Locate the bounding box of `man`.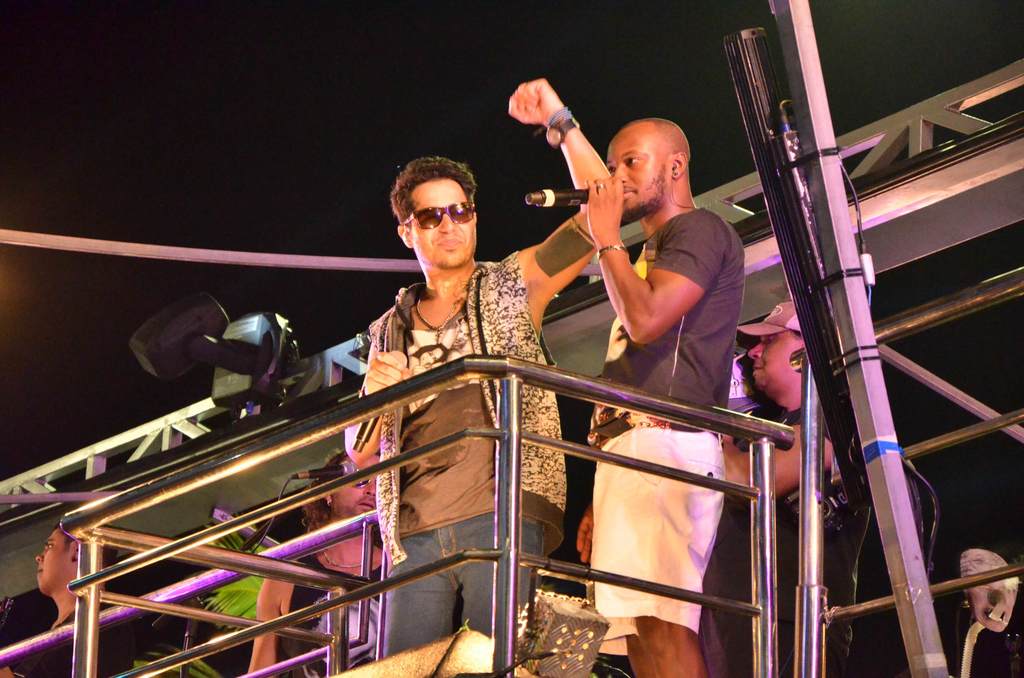
Bounding box: [x1=244, y1=452, x2=388, y2=677].
